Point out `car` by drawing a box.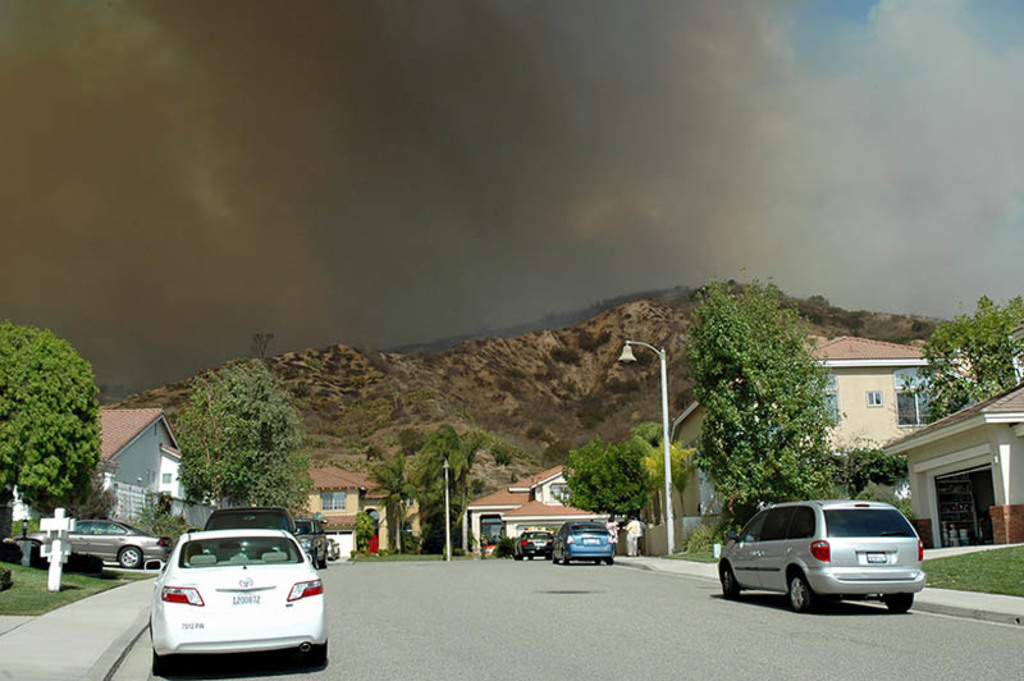
207 507 301 549.
